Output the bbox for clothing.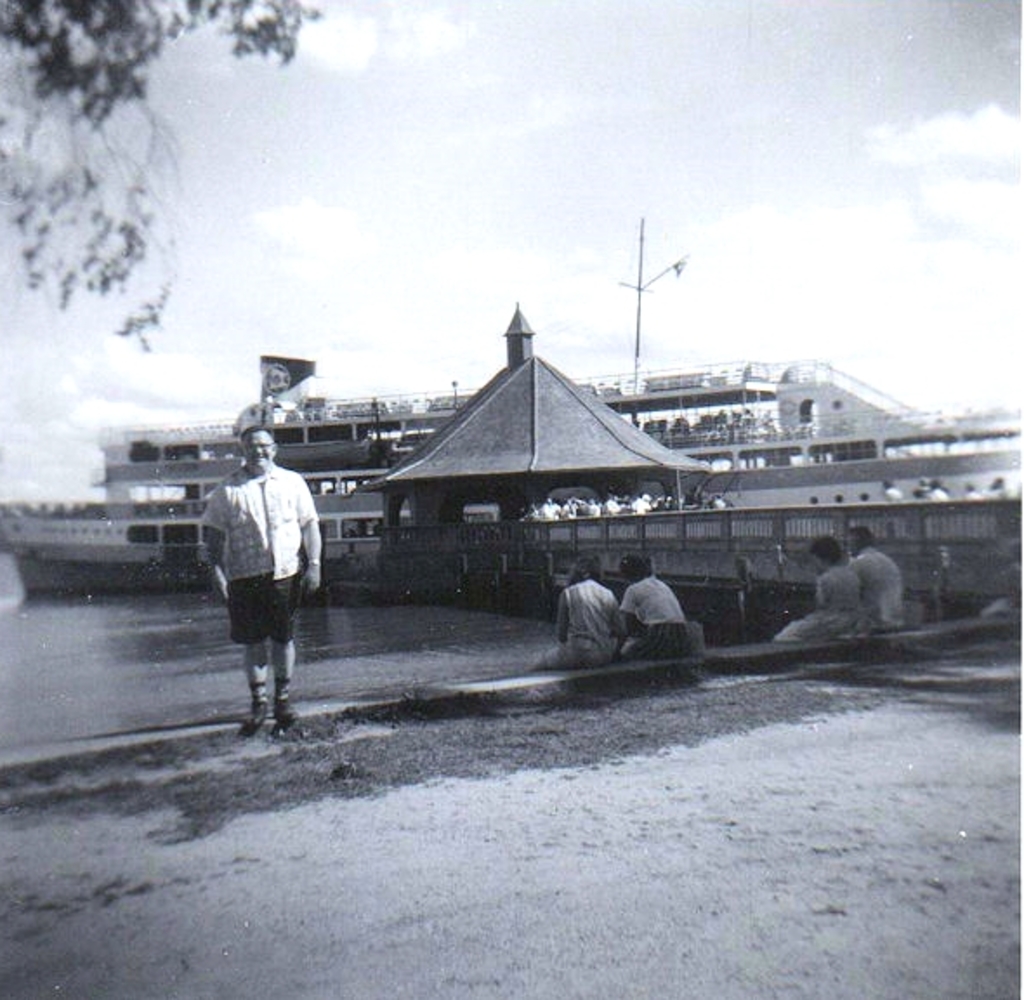
left=994, top=483, right=1012, bottom=498.
